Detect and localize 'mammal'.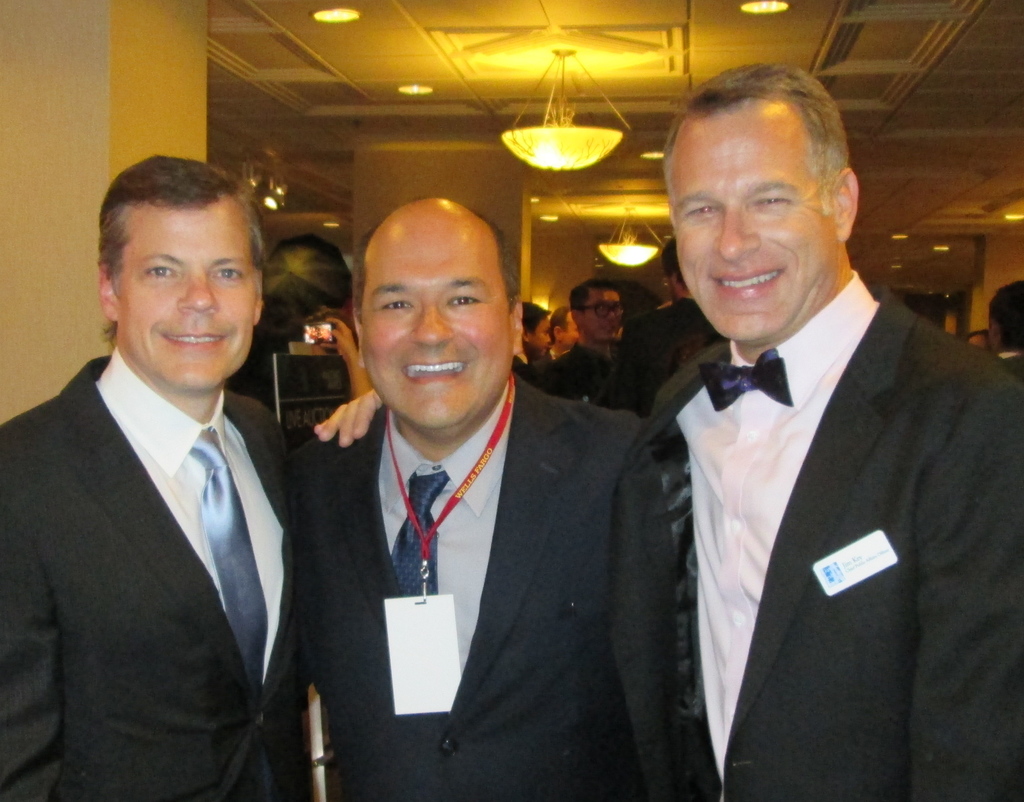
Localized at bbox(986, 276, 1023, 380).
